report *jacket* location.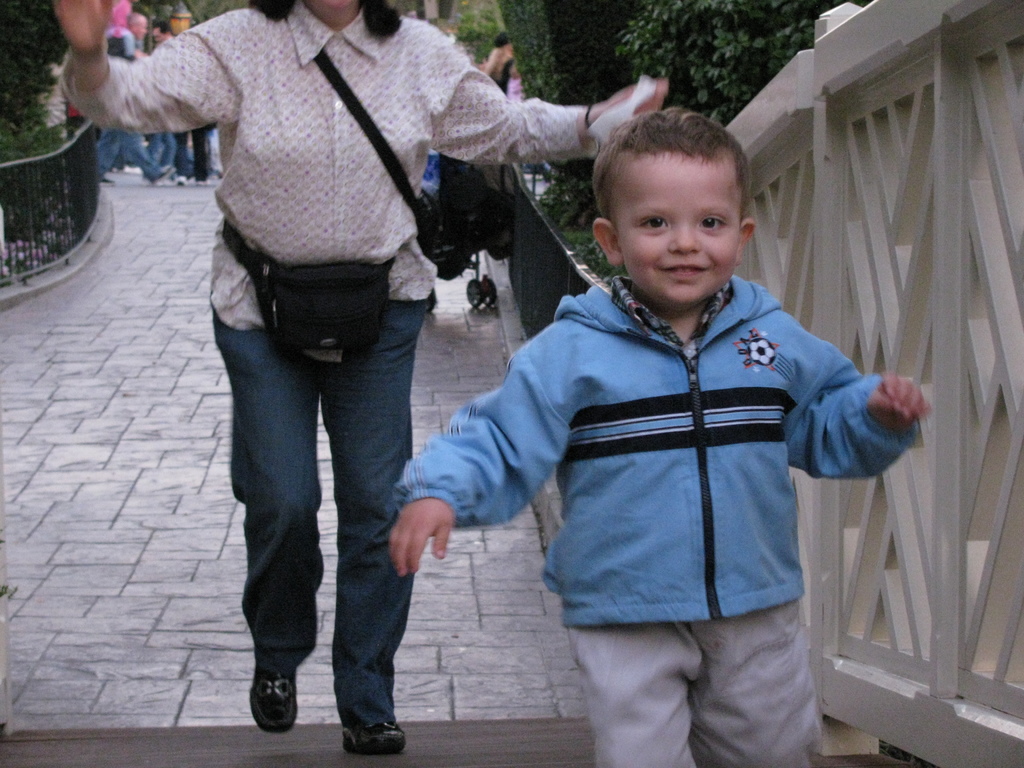
Report: rect(391, 277, 925, 628).
